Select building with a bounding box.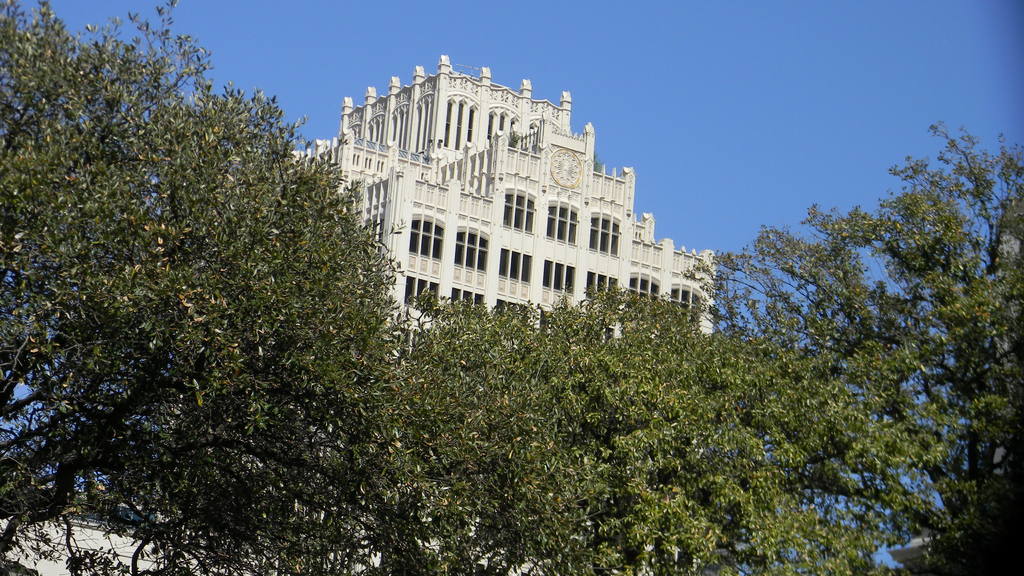
detection(203, 44, 717, 575).
